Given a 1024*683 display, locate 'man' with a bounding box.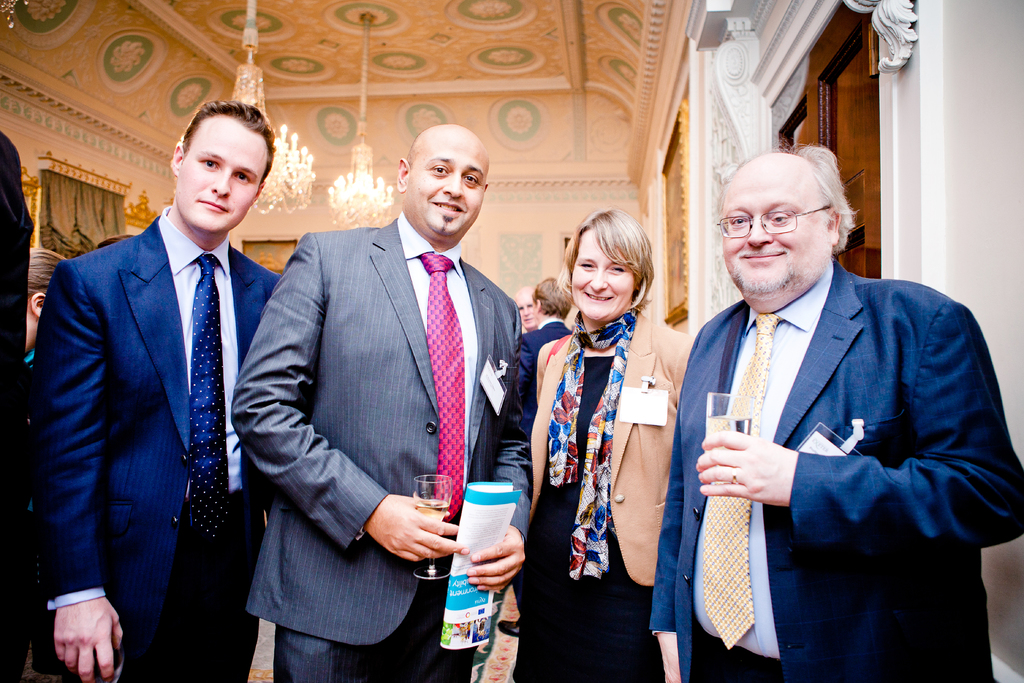
Located: bbox=(236, 123, 531, 682).
